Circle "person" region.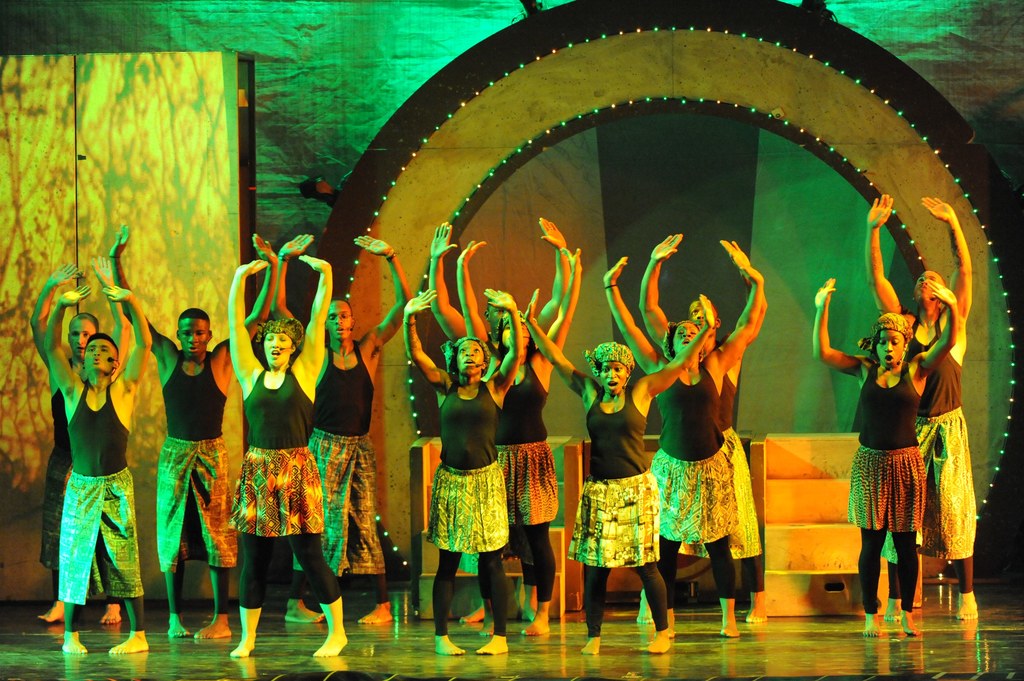
Region: [x1=633, y1=229, x2=765, y2=630].
